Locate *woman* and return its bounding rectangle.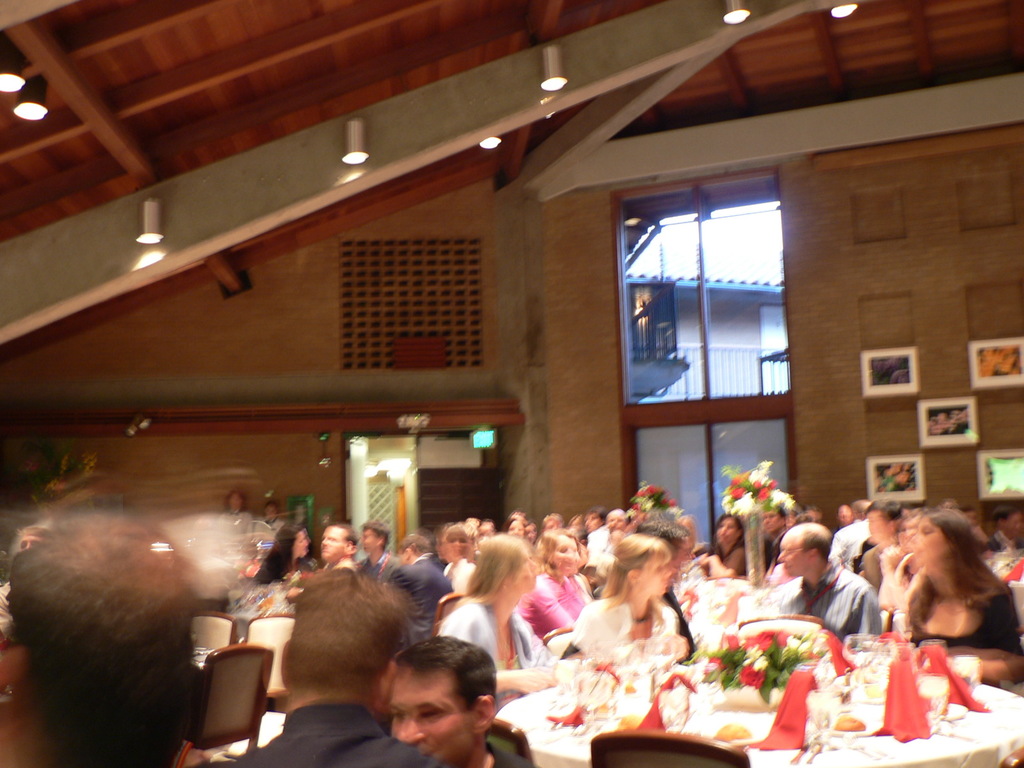
435/529/560/717.
